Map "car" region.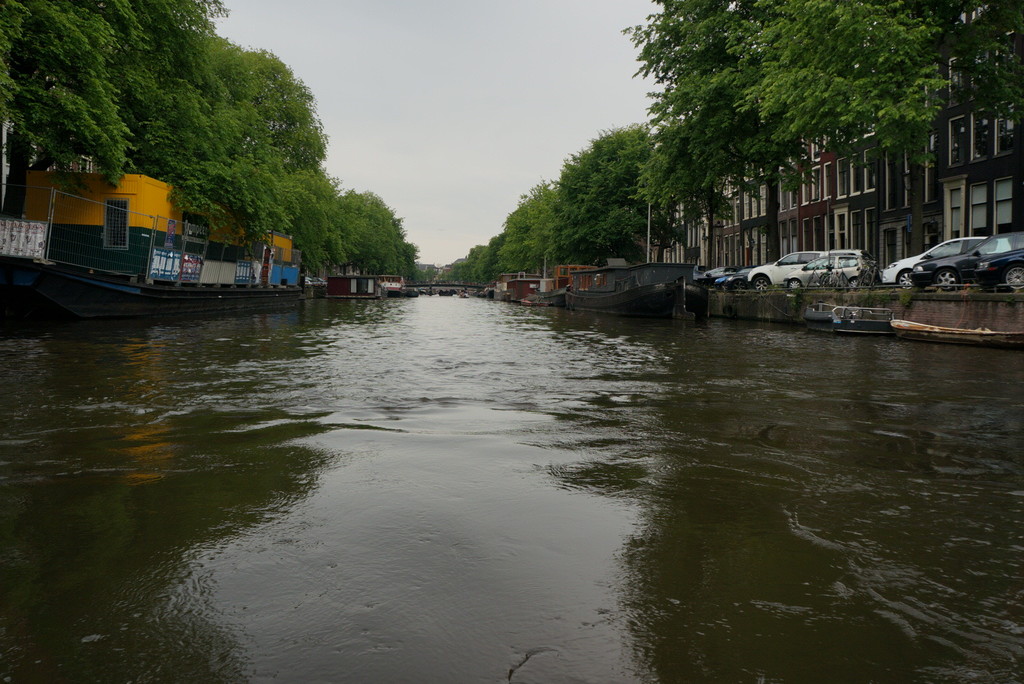
Mapped to (305, 280, 311, 289).
